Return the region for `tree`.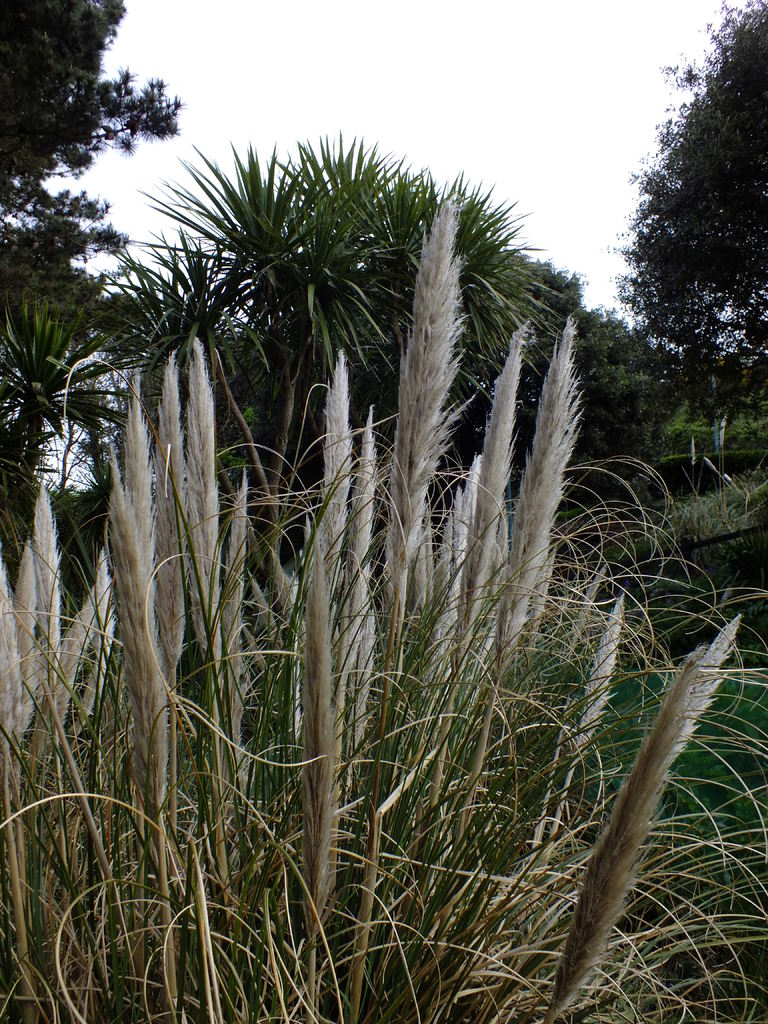
BBox(0, 197, 767, 1023).
